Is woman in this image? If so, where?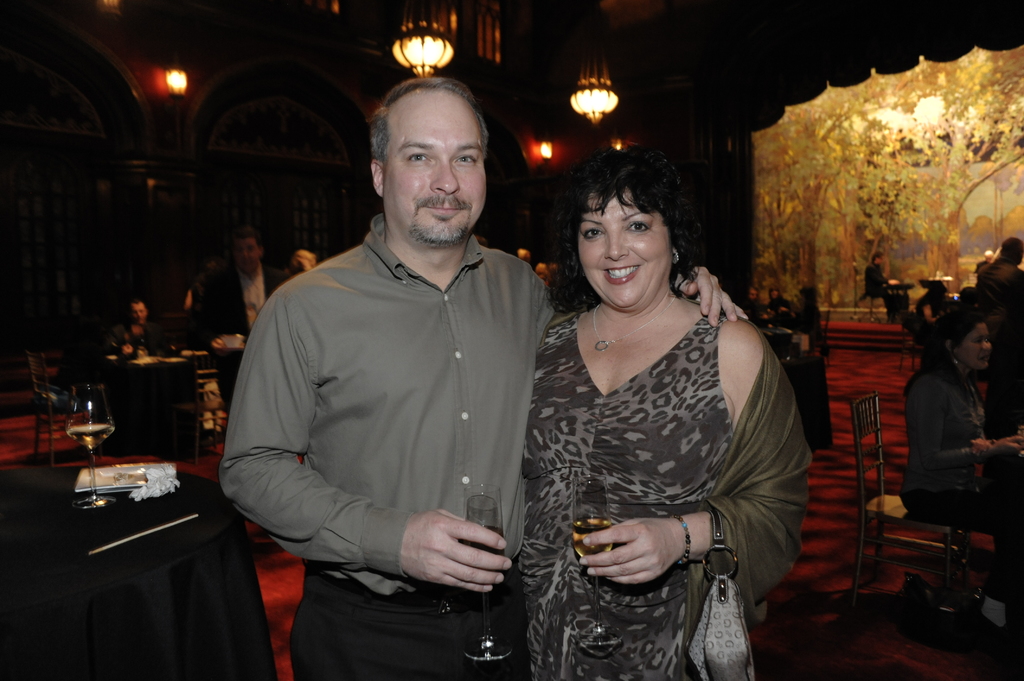
Yes, at l=286, t=249, r=318, b=275.
